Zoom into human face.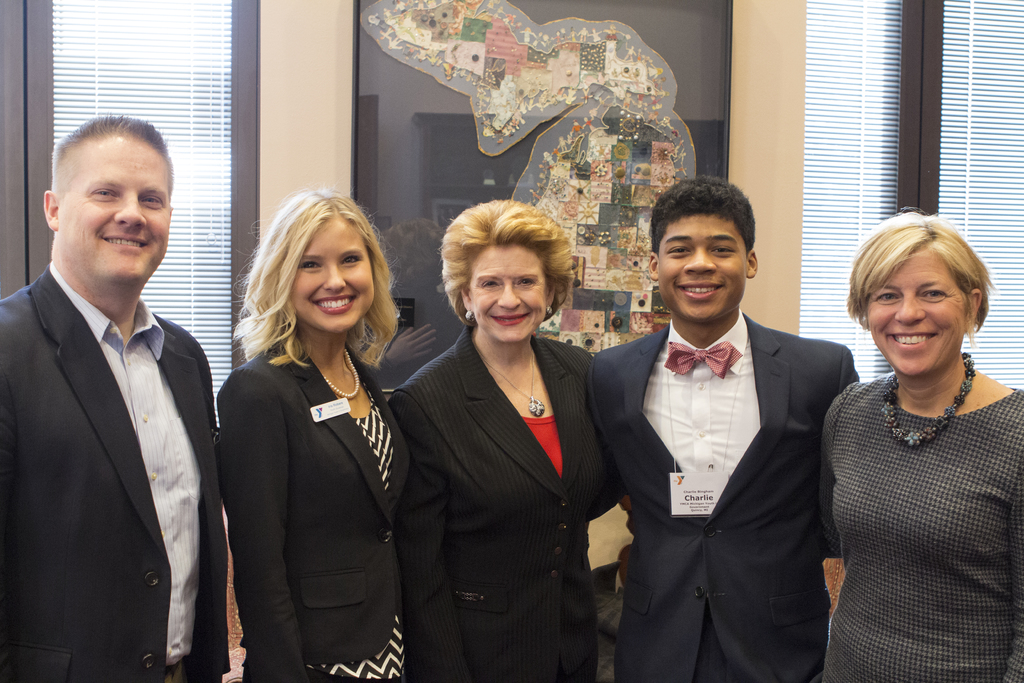
Zoom target: [x1=847, y1=248, x2=977, y2=374].
